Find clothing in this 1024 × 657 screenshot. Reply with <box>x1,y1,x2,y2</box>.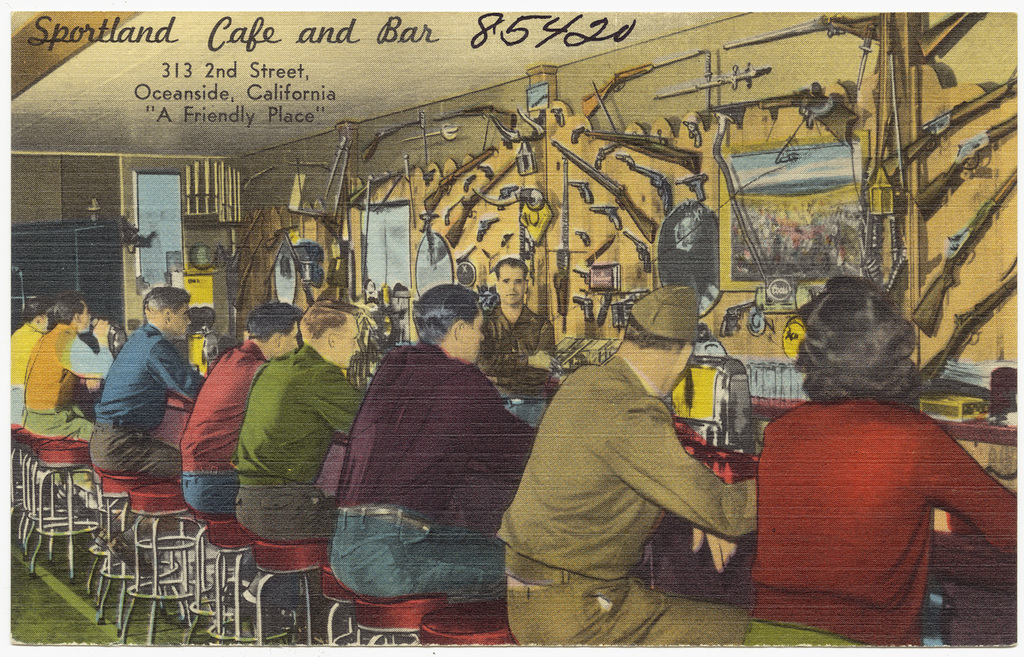
<box>486,305,554,391</box>.
